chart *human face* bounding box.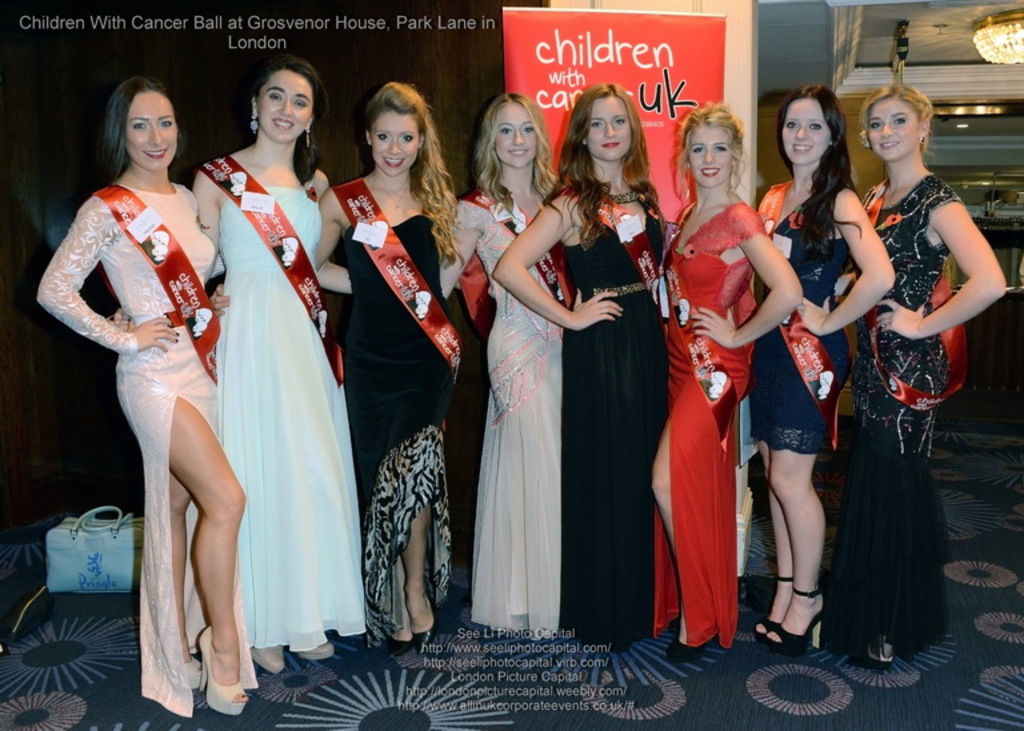
Charted: {"left": 691, "top": 128, "right": 729, "bottom": 187}.
